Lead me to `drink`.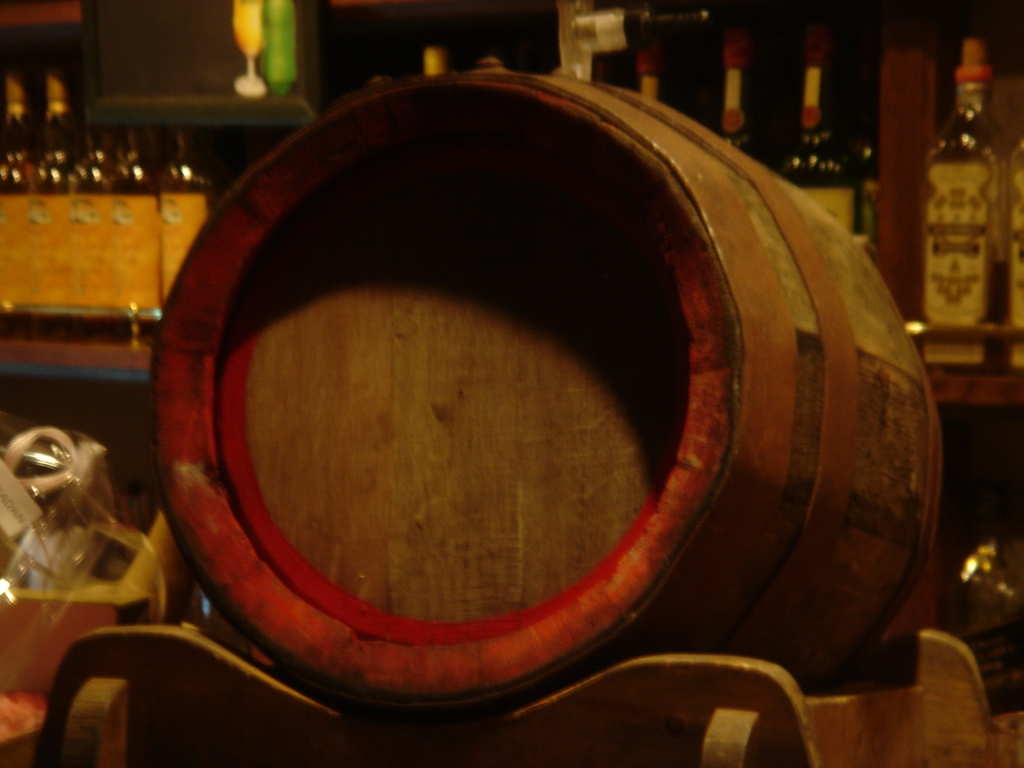
Lead to <region>154, 168, 214, 296</region>.
